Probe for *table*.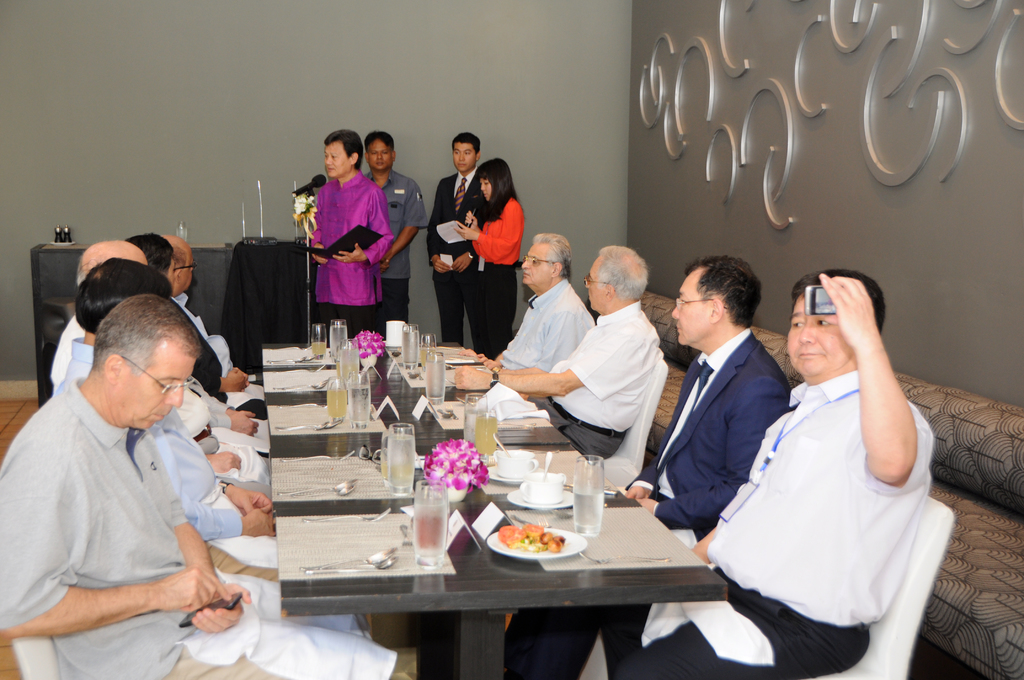
Probe result: bbox=(28, 243, 236, 408).
